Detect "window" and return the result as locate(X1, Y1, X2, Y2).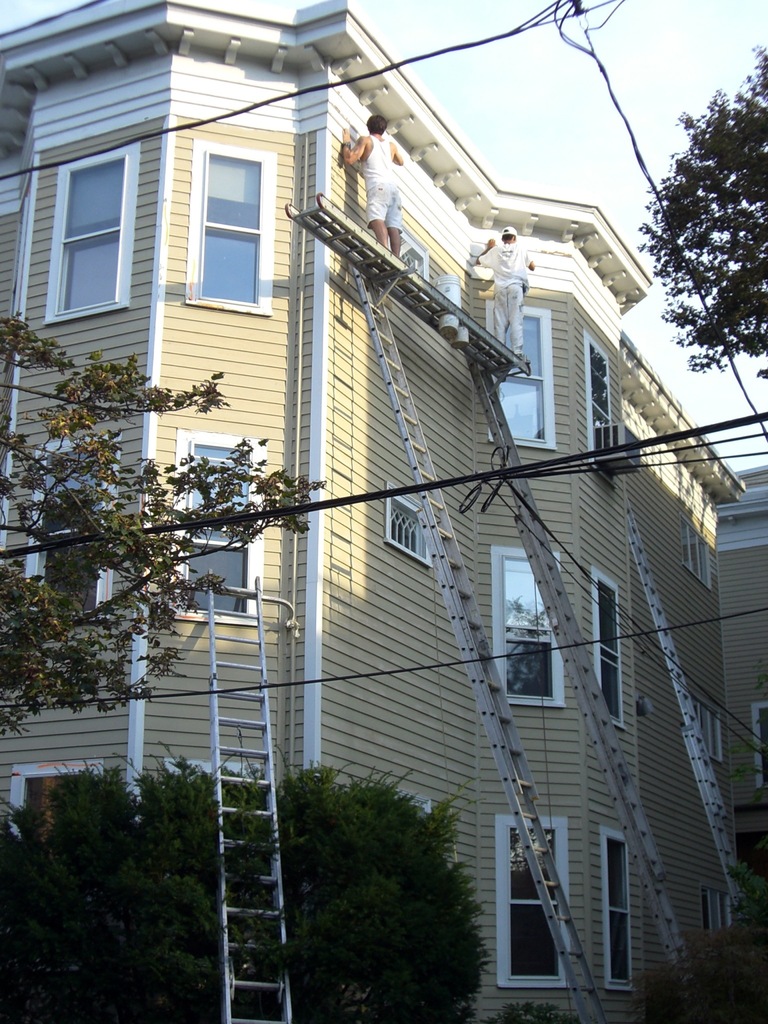
locate(599, 837, 634, 982).
